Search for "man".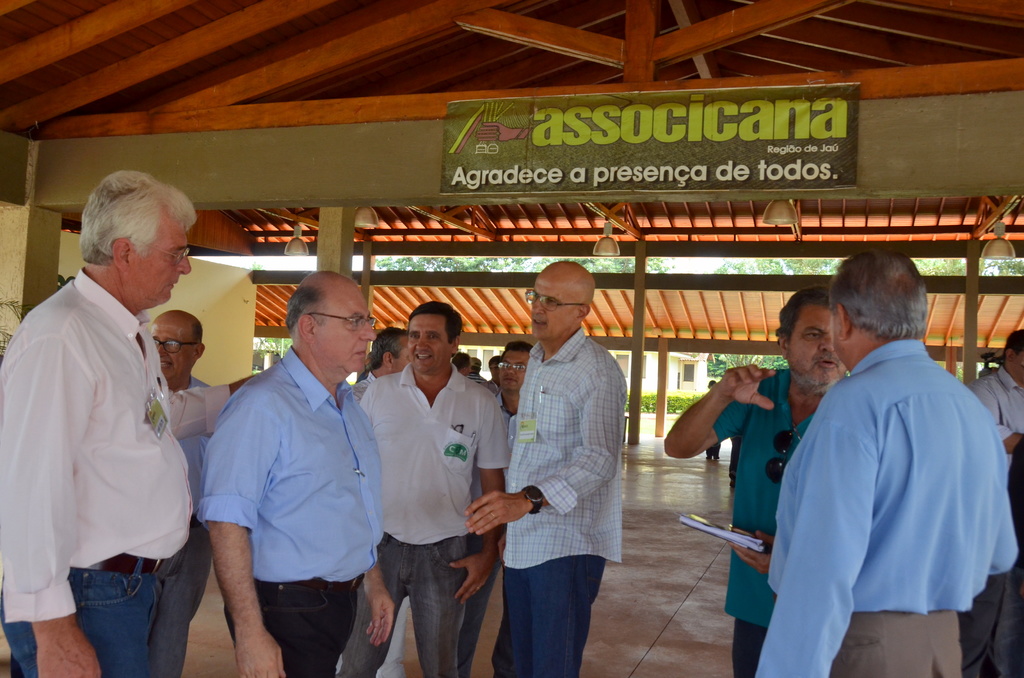
Found at [0, 168, 262, 677].
